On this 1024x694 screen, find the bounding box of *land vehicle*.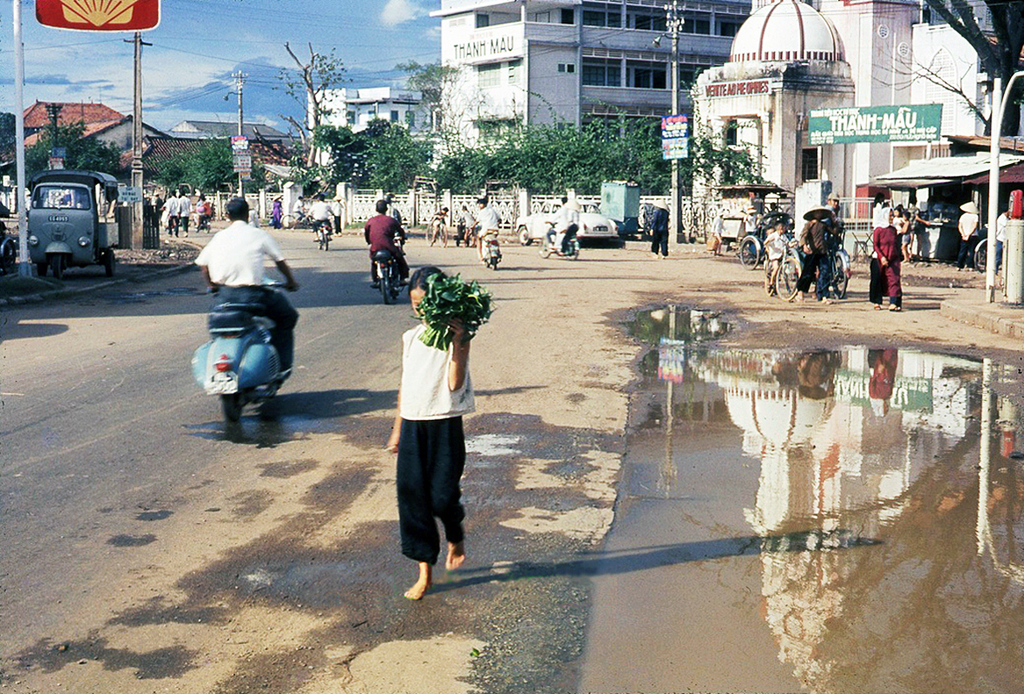
Bounding box: x1=538, y1=219, x2=576, y2=259.
